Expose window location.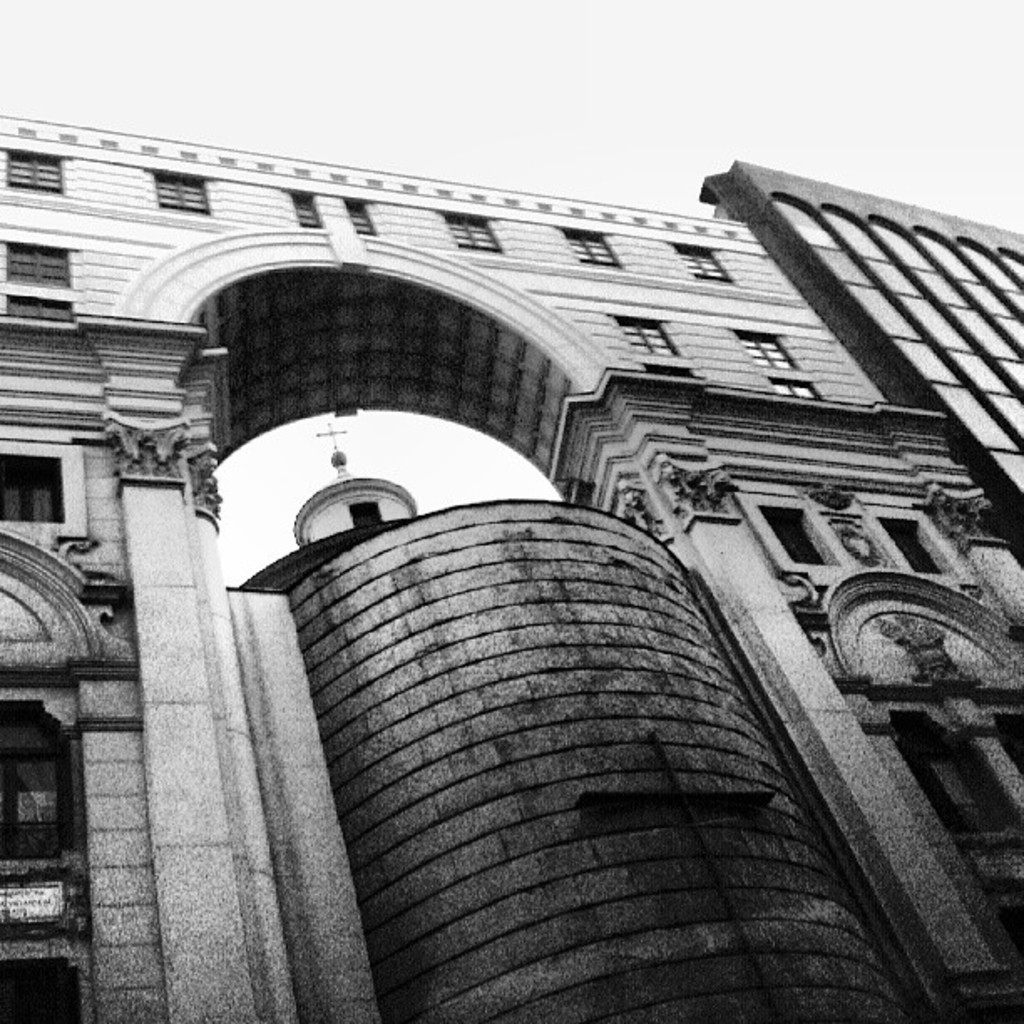
Exposed at bbox(736, 338, 793, 365).
